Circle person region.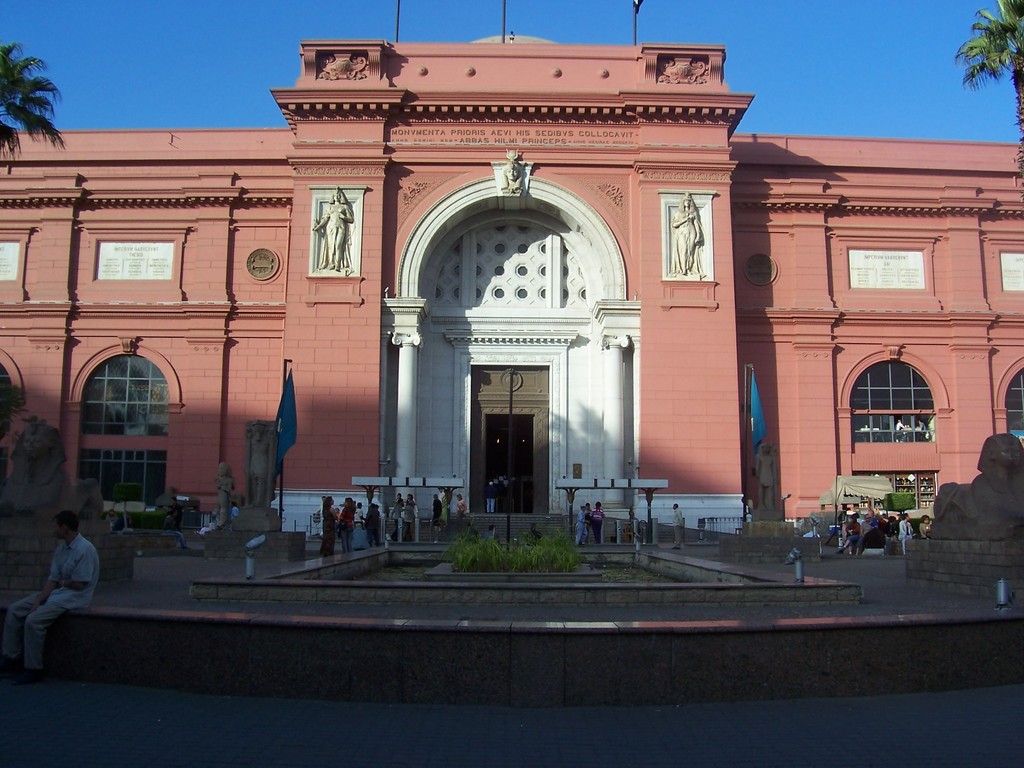
Region: (106,509,116,529).
